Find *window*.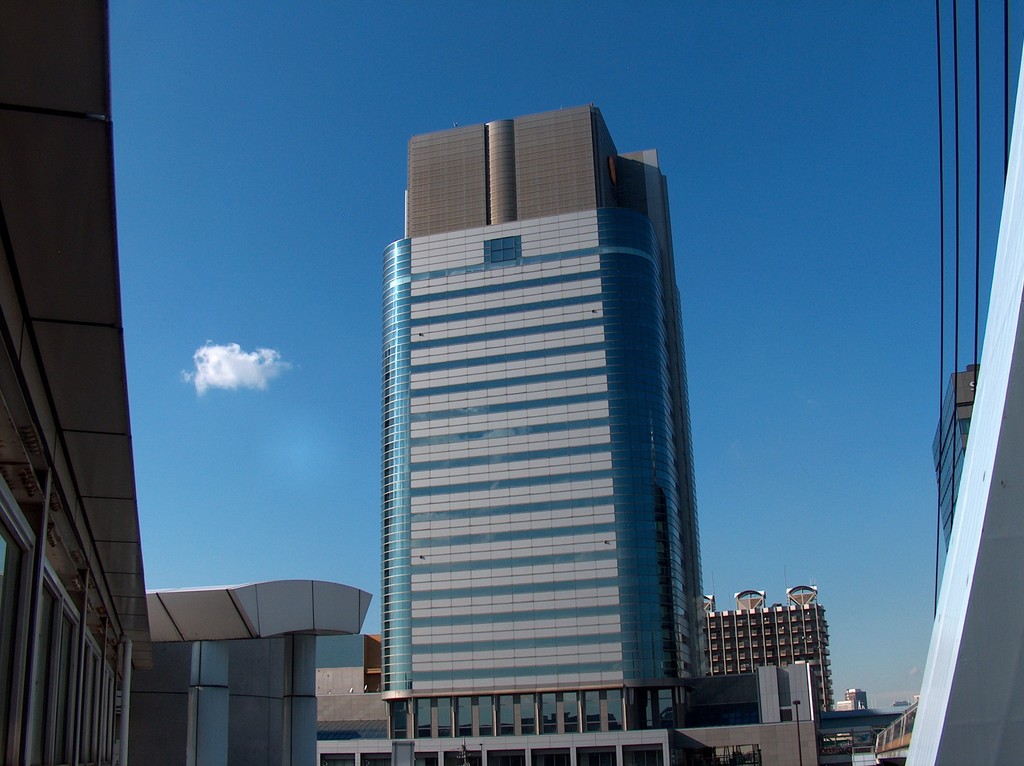
(86, 640, 124, 765).
